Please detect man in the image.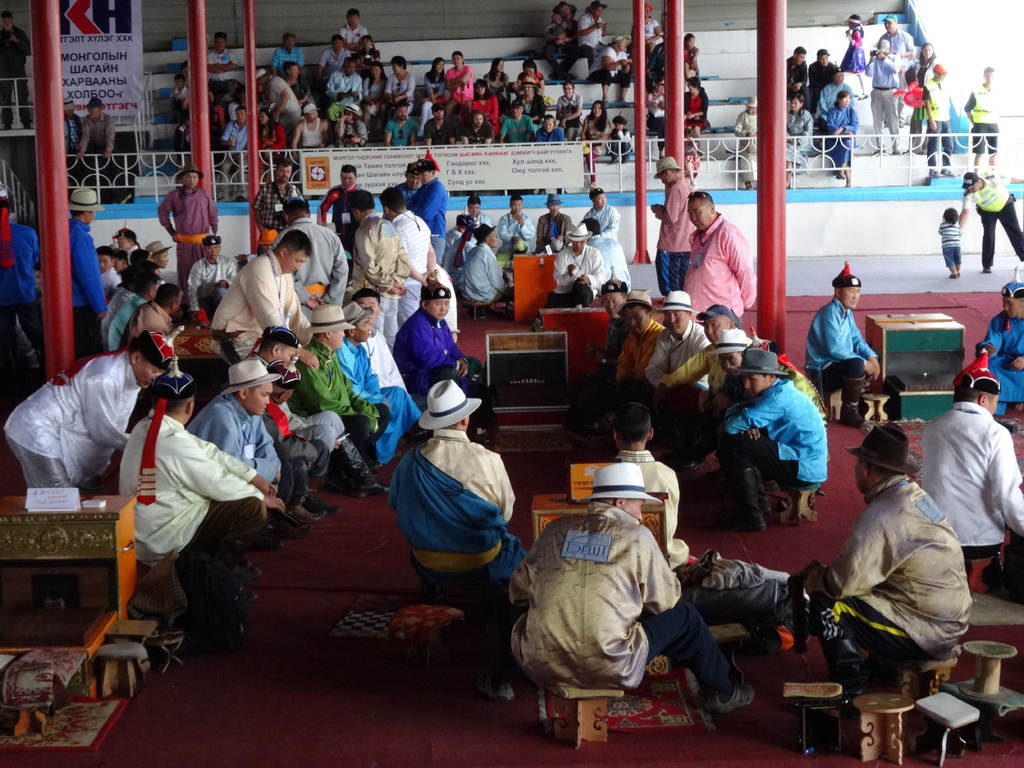
select_region(461, 104, 498, 145).
